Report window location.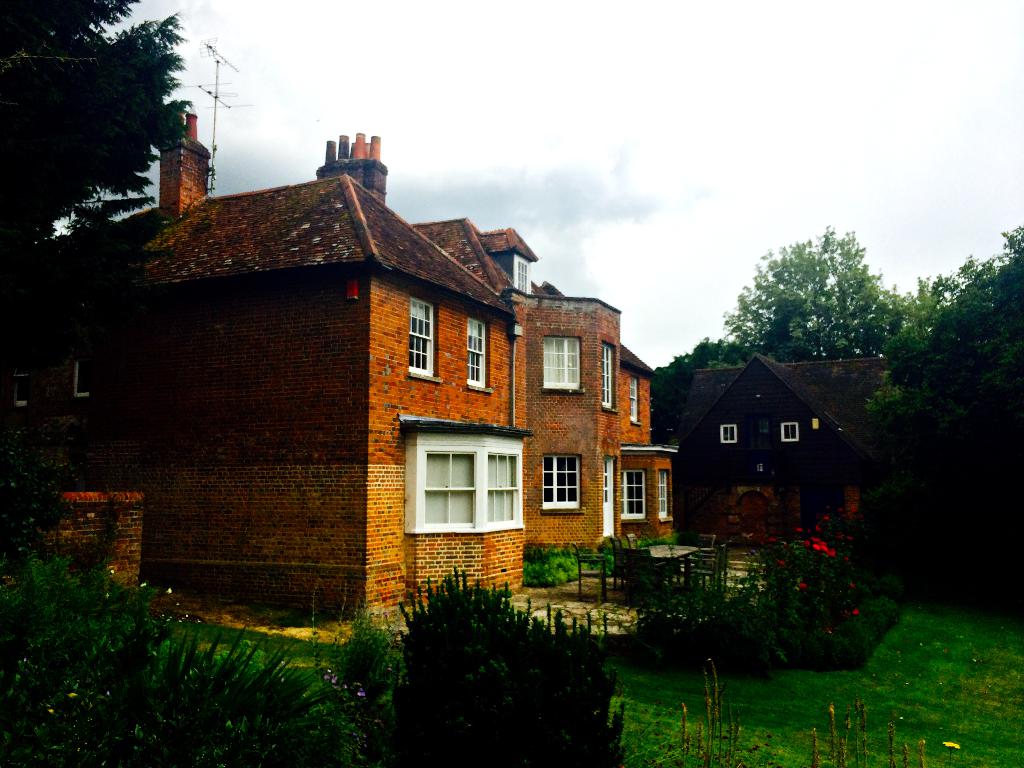
Report: (x1=619, y1=470, x2=650, y2=523).
